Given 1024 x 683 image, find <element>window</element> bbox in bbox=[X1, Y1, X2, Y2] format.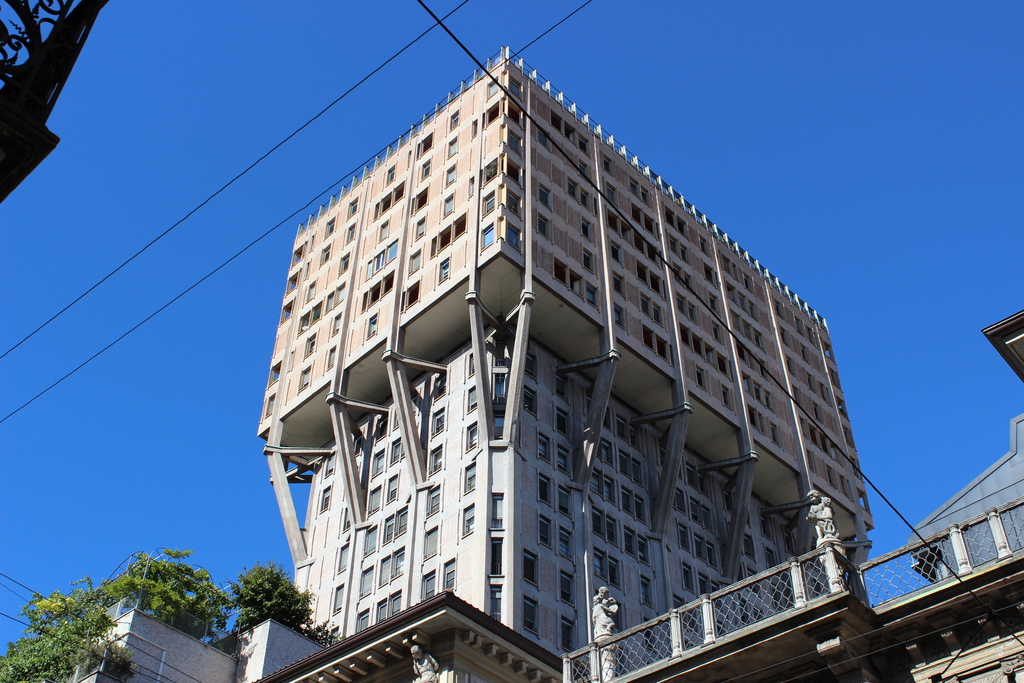
bbox=[425, 484, 447, 516].
